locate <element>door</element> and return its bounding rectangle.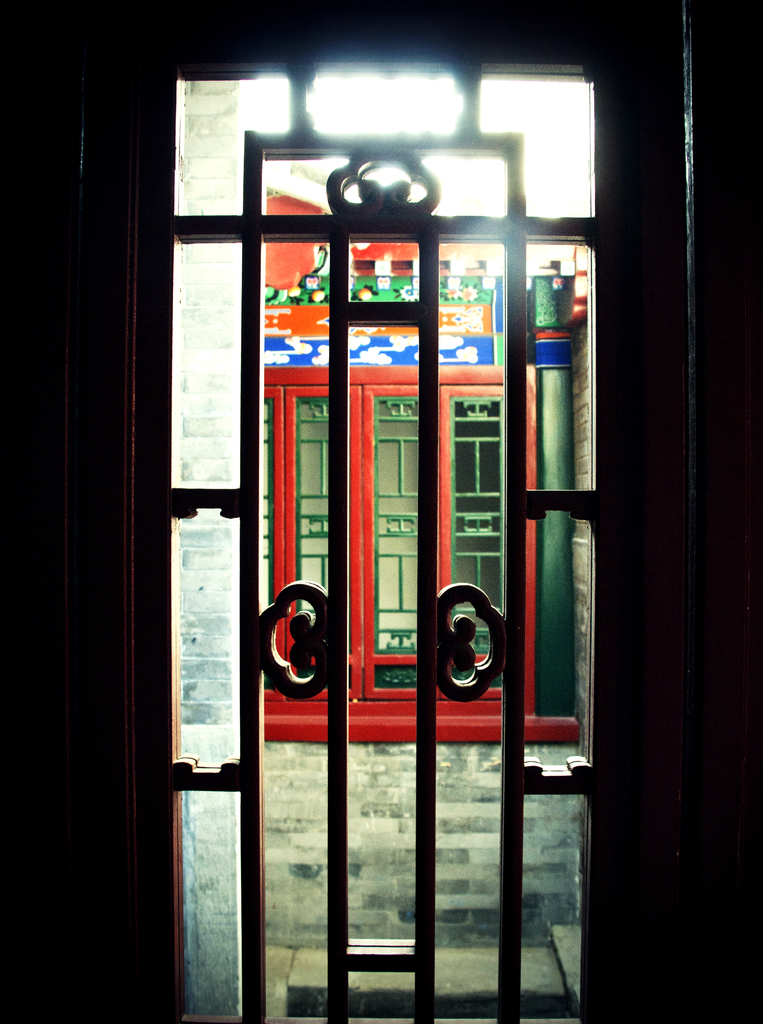
bbox=(71, 3, 682, 1023).
